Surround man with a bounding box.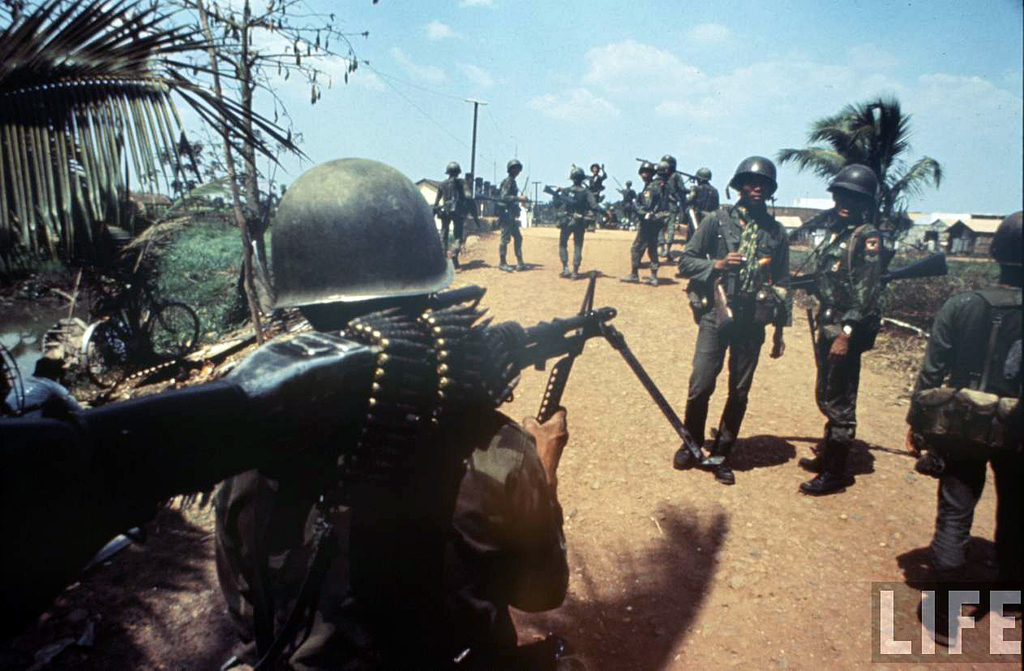
x1=923 y1=259 x2=1019 y2=613.
